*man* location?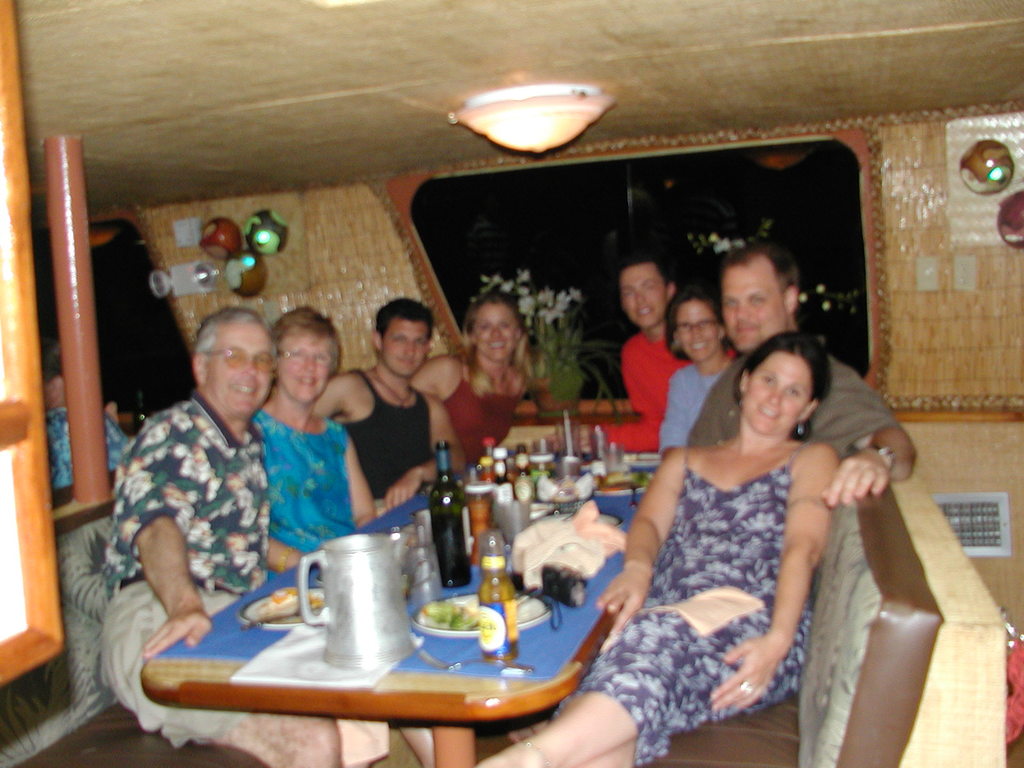
[550,257,735,454]
